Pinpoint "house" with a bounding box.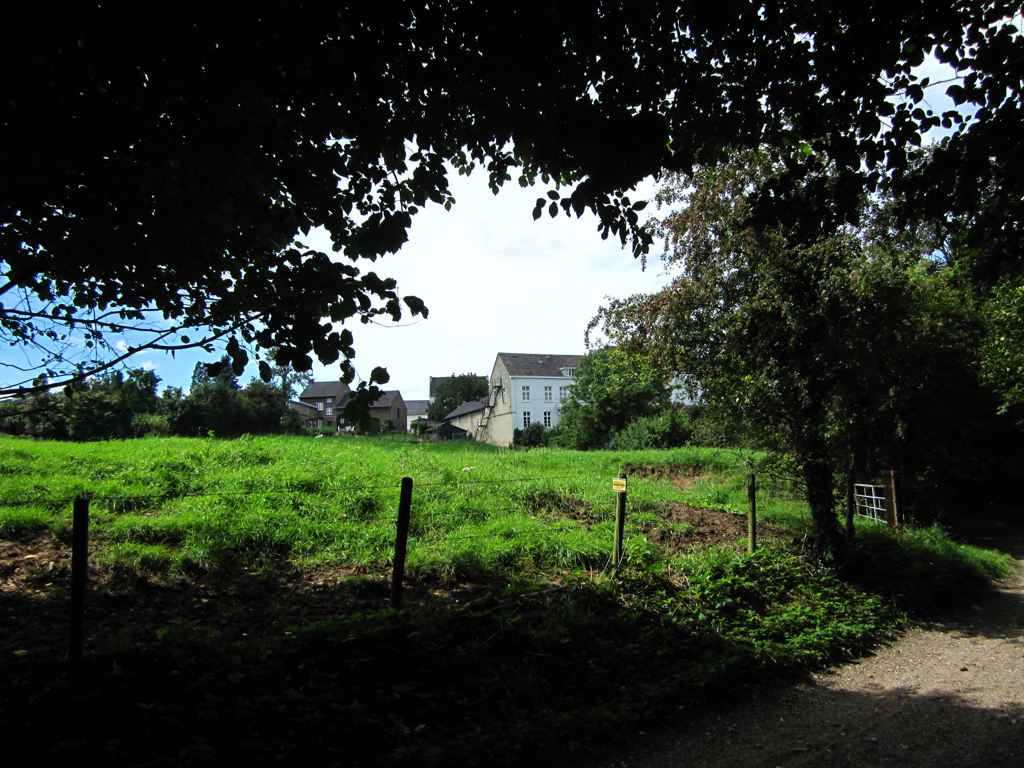
Rect(487, 344, 617, 444).
